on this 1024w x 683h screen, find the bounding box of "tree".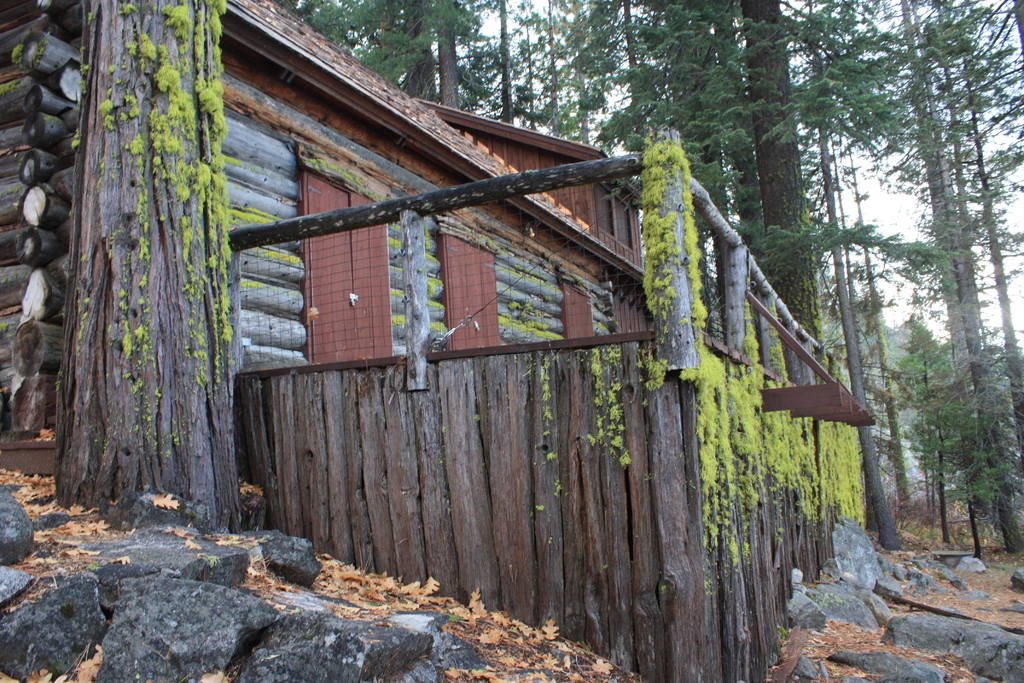
Bounding box: box=[772, 0, 925, 519].
